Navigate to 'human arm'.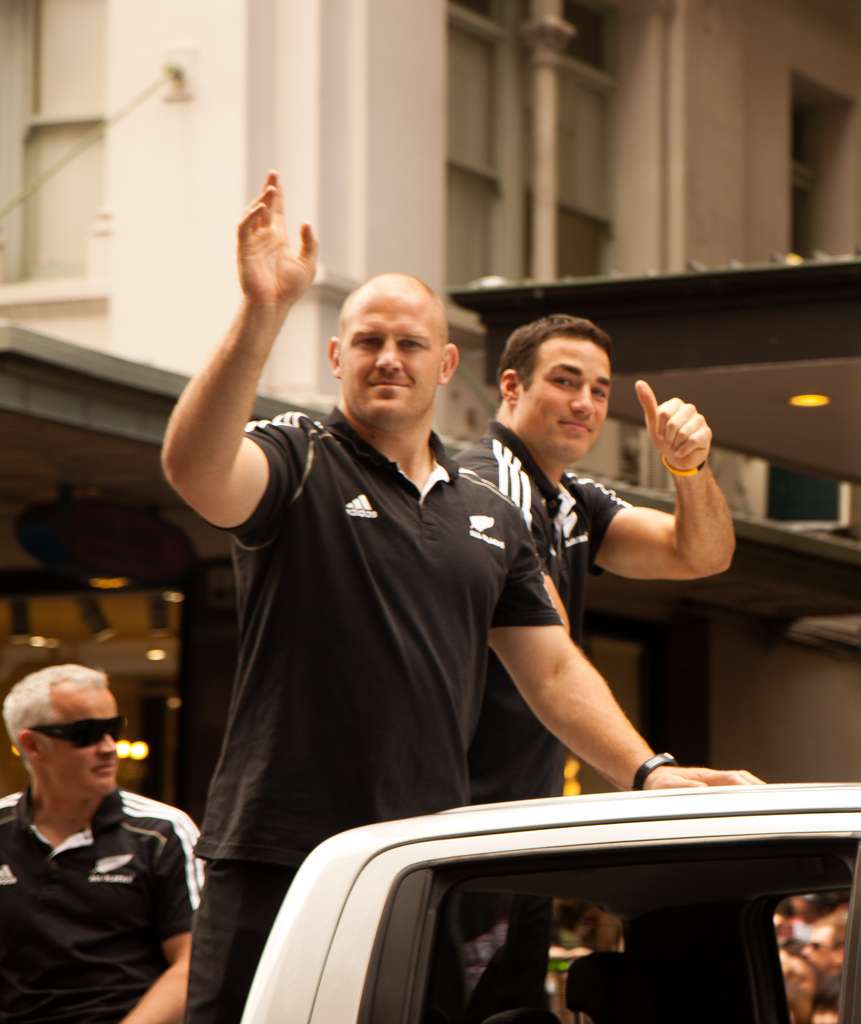
Navigation target: 577,371,734,581.
